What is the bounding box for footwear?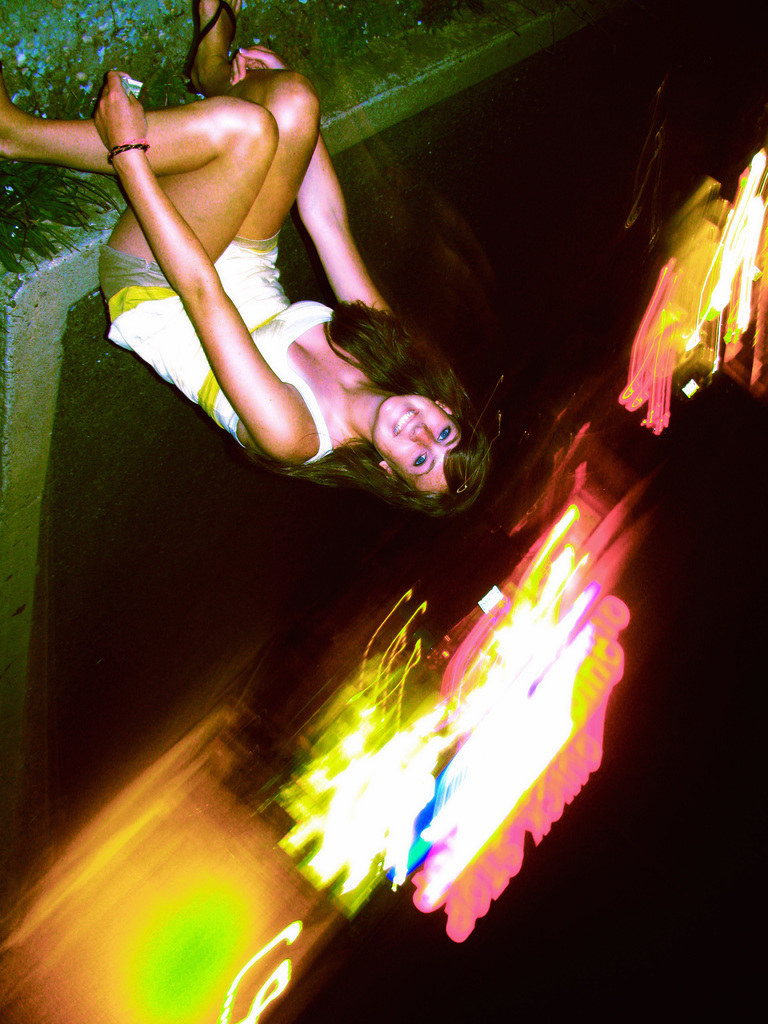
box=[188, 0, 239, 96].
